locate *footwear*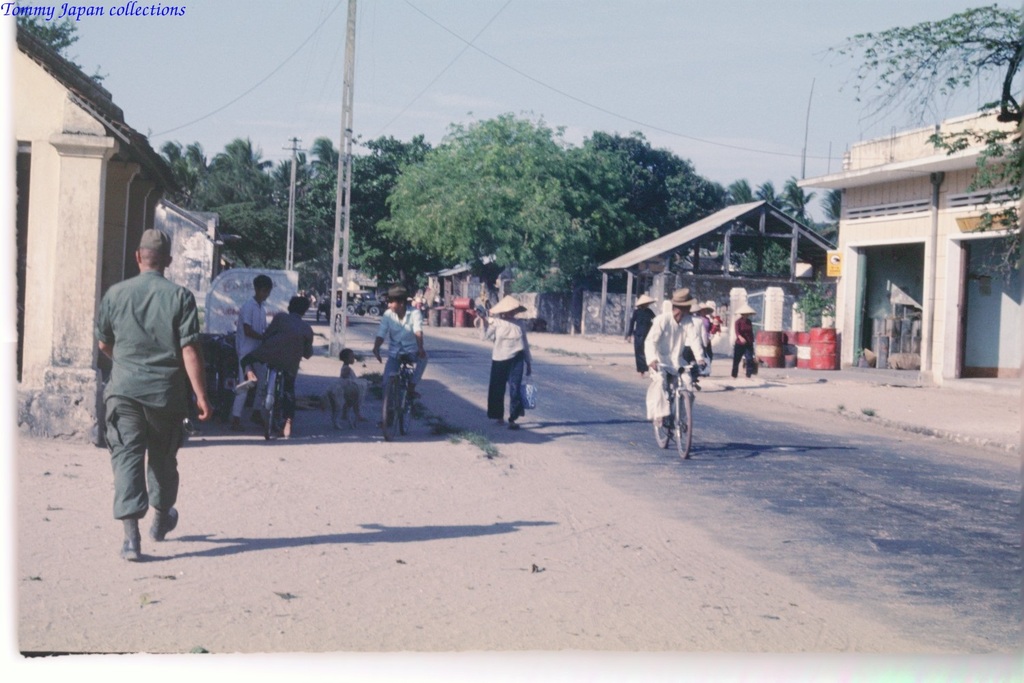
276, 421, 289, 441
